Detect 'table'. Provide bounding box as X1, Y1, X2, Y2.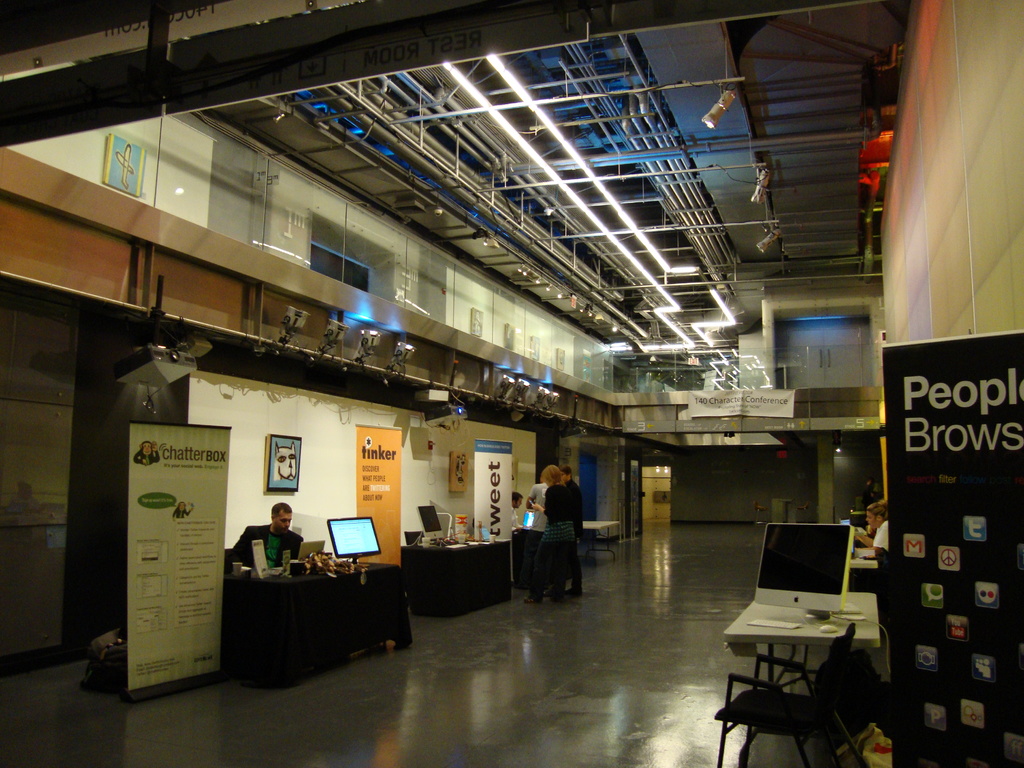
401, 540, 510, 613.
